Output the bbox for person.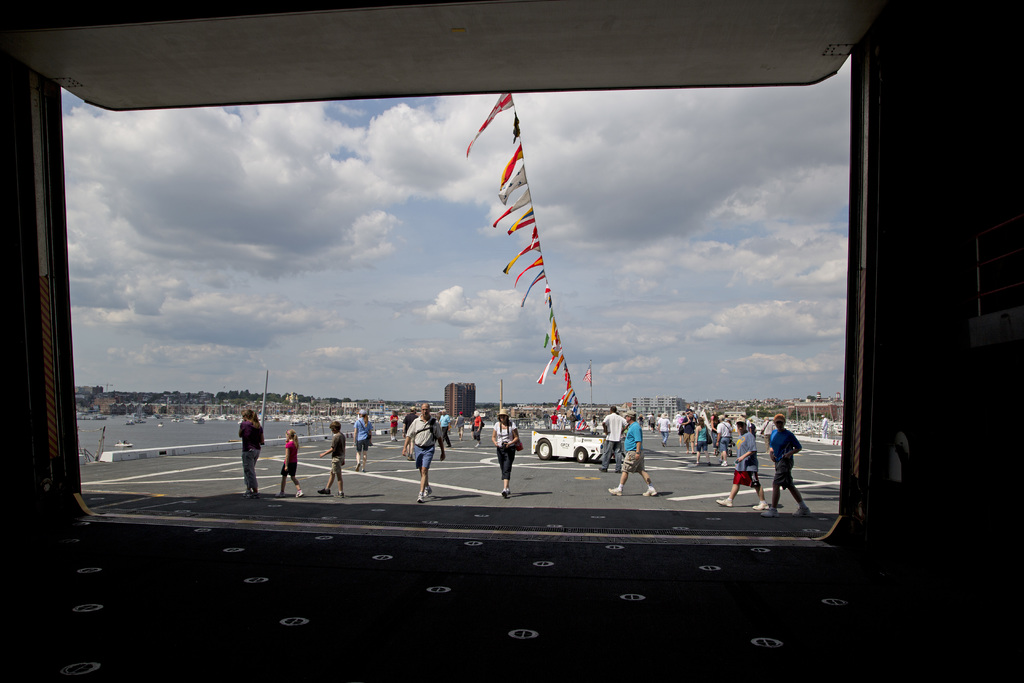
rect(278, 429, 305, 497).
